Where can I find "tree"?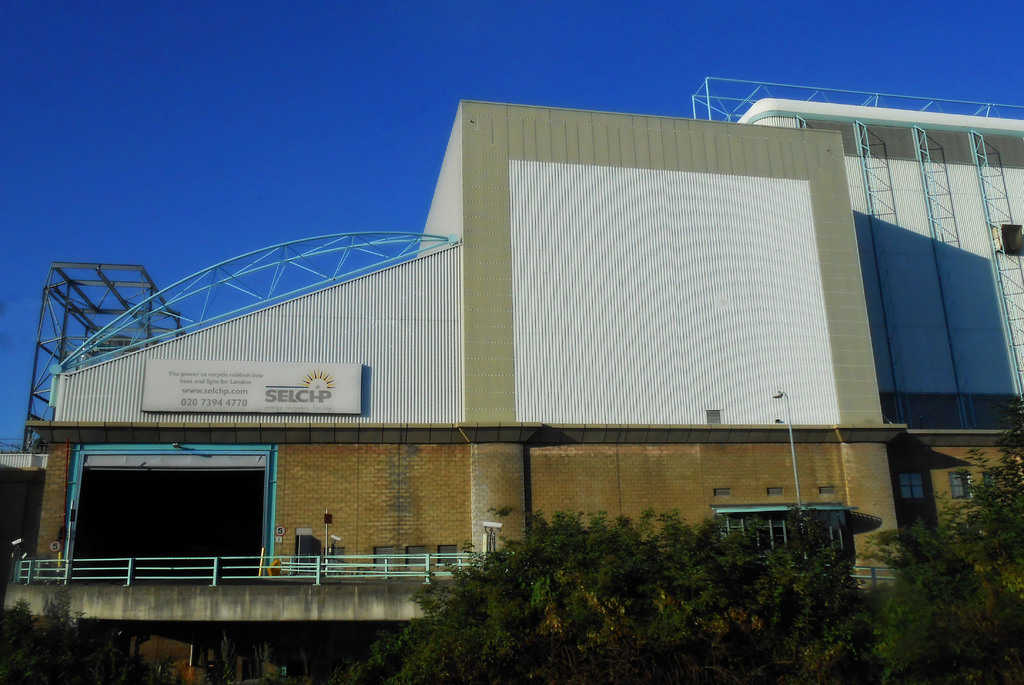
You can find it at (864,512,1002,684).
